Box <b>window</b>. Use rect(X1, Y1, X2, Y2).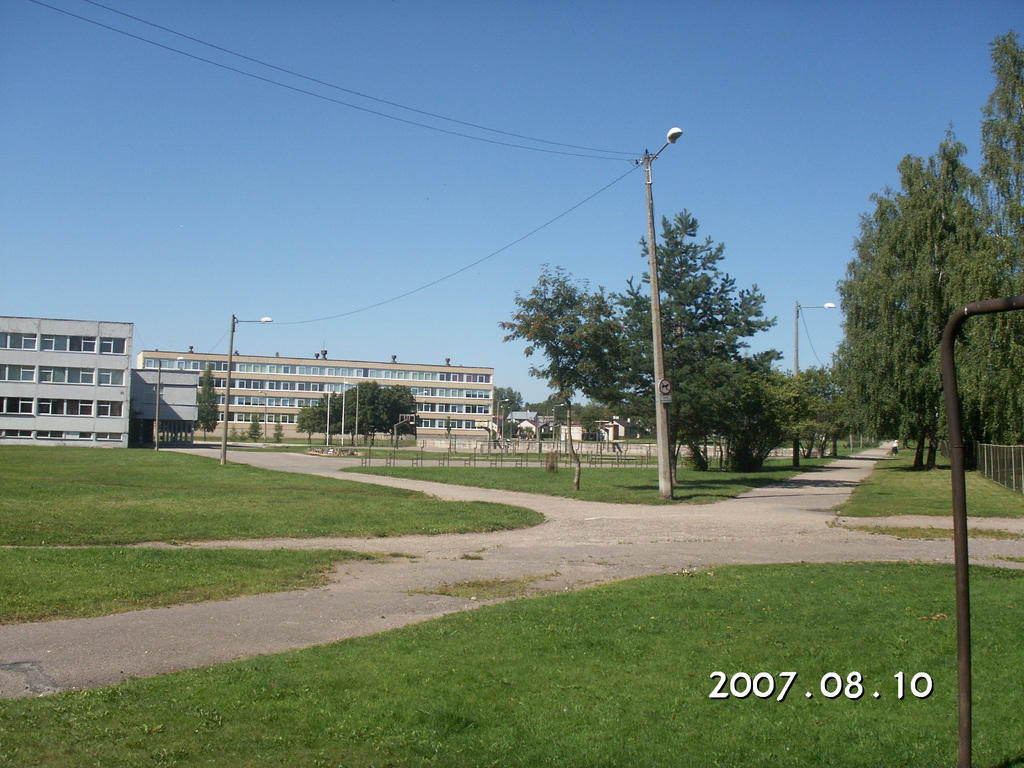
rect(251, 380, 262, 390).
